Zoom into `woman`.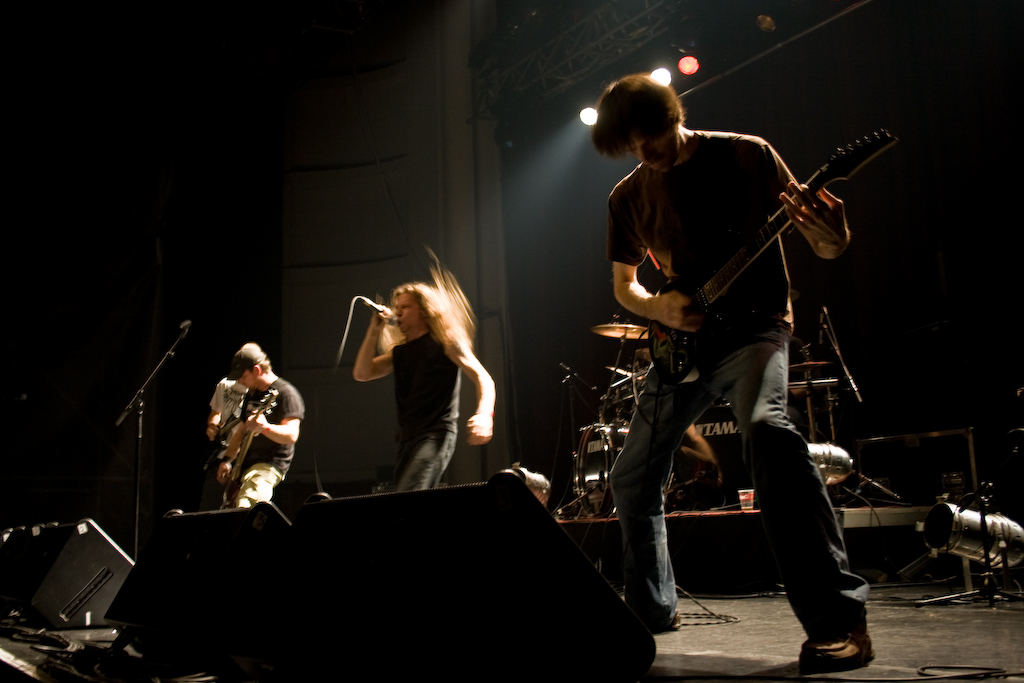
Zoom target: crop(348, 243, 496, 486).
